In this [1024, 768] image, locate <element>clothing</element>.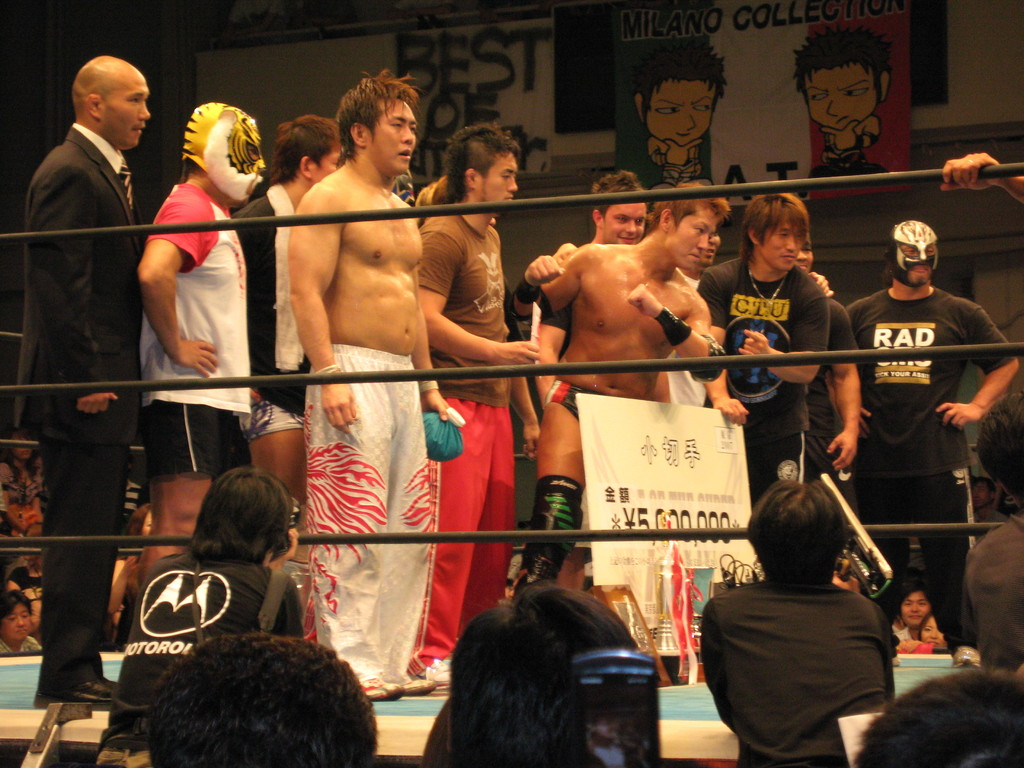
Bounding box: <region>962, 506, 1023, 675</region>.
